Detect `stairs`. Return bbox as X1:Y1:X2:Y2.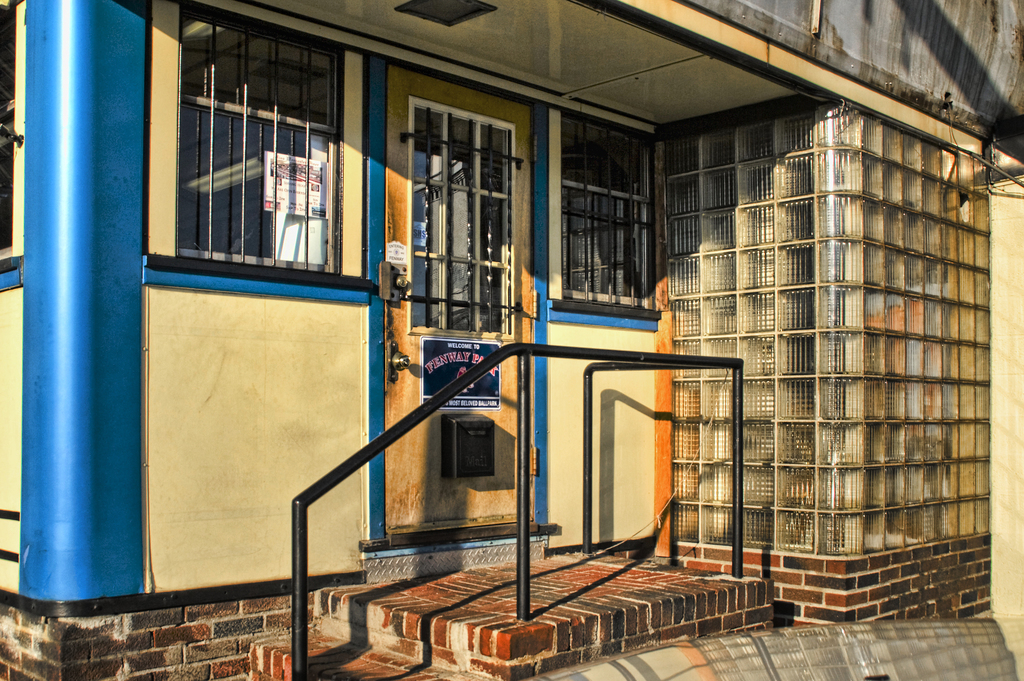
250:582:516:680.
